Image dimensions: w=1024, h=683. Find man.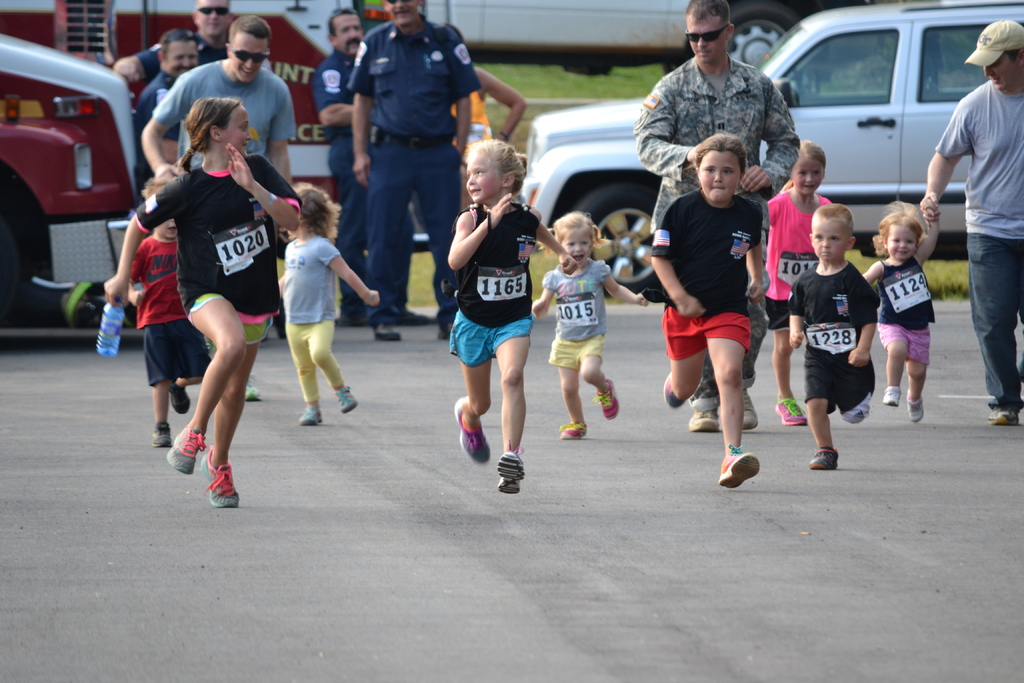
box=[113, 0, 239, 108].
